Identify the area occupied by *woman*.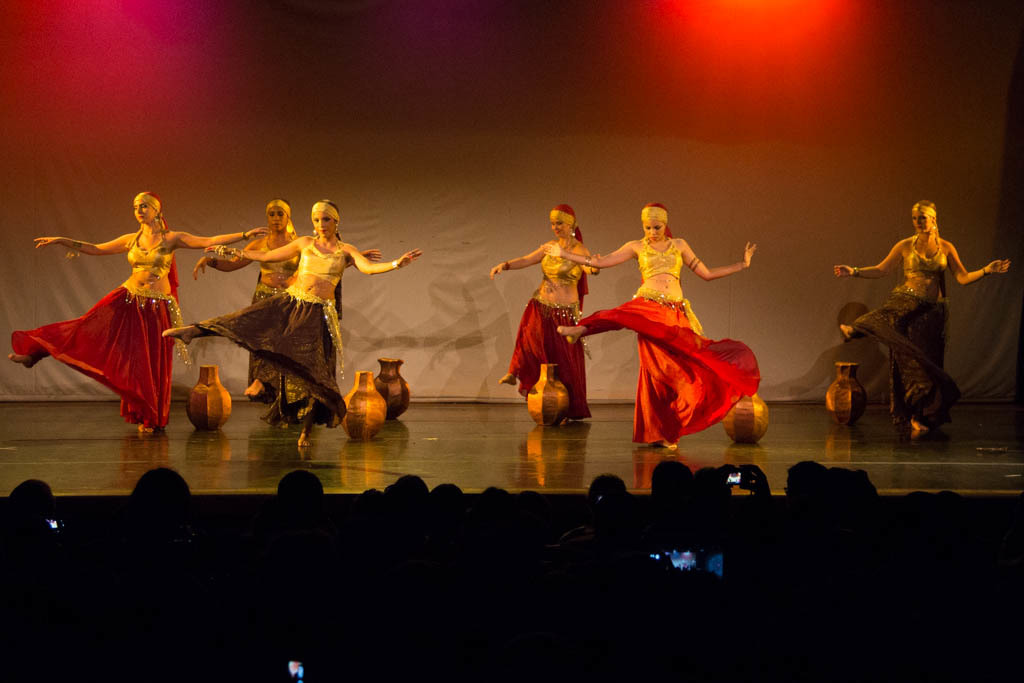
Area: box(829, 198, 1007, 442).
